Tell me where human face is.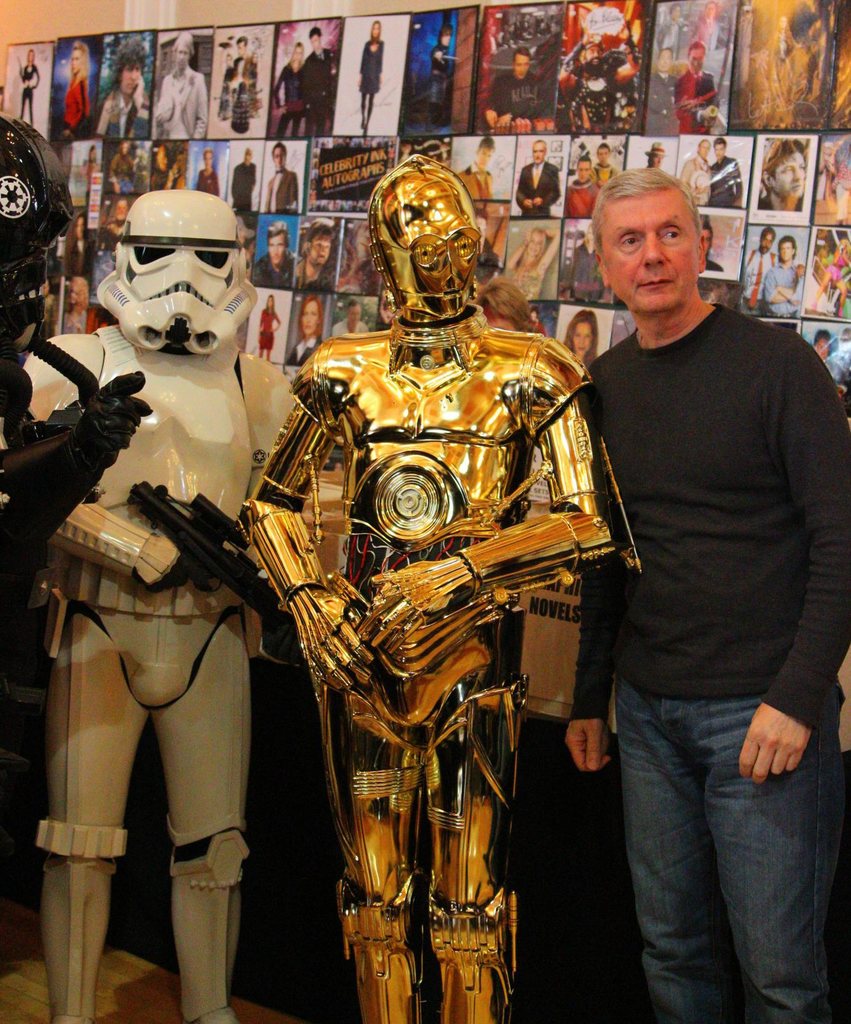
human face is at <region>119, 63, 150, 94</region>.
